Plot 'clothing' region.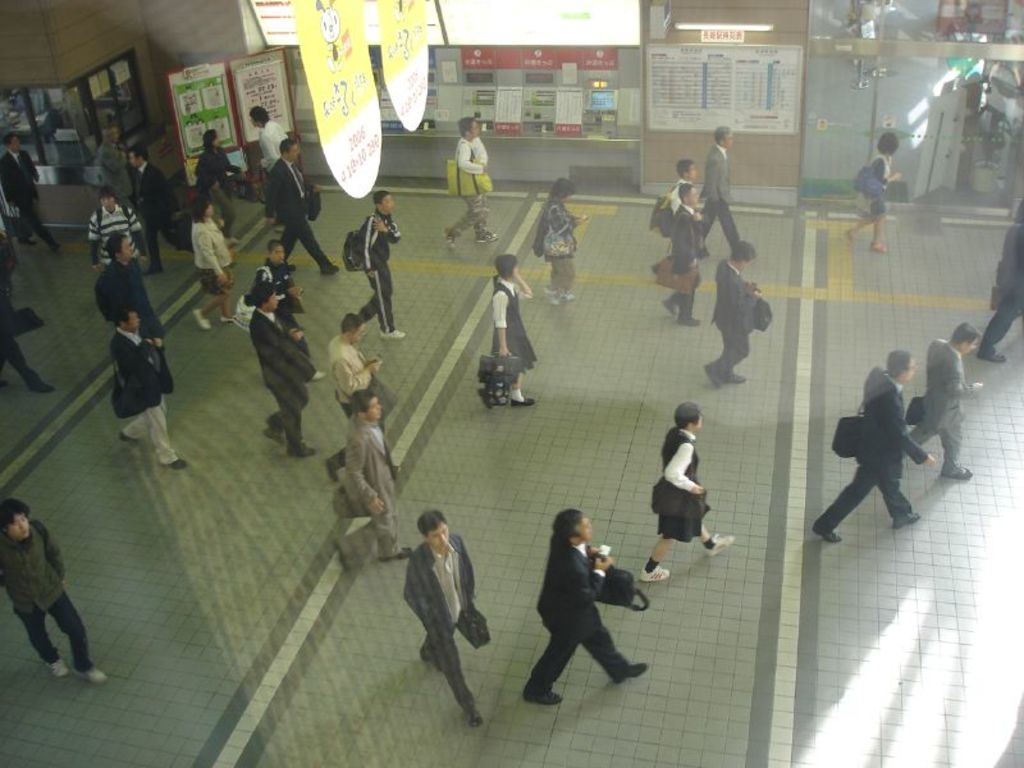
Plotted at pyautogui.locateOnScreen(183, 202, 241, 321).
